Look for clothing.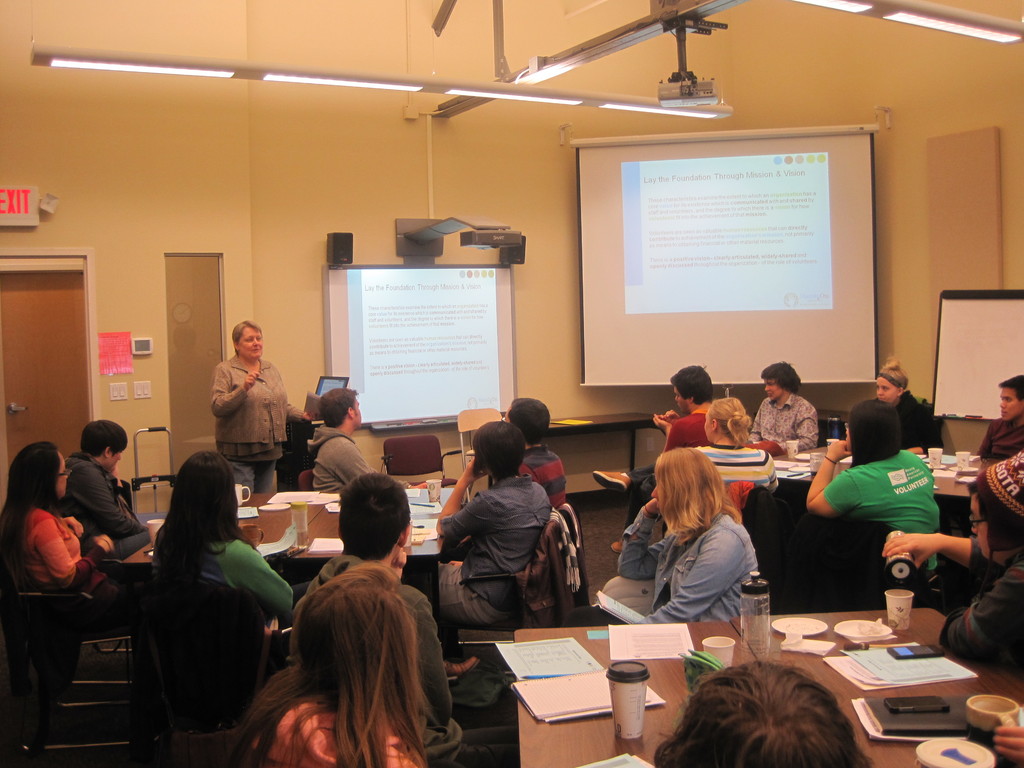
Found: <box>61,447,144,564</box>.
